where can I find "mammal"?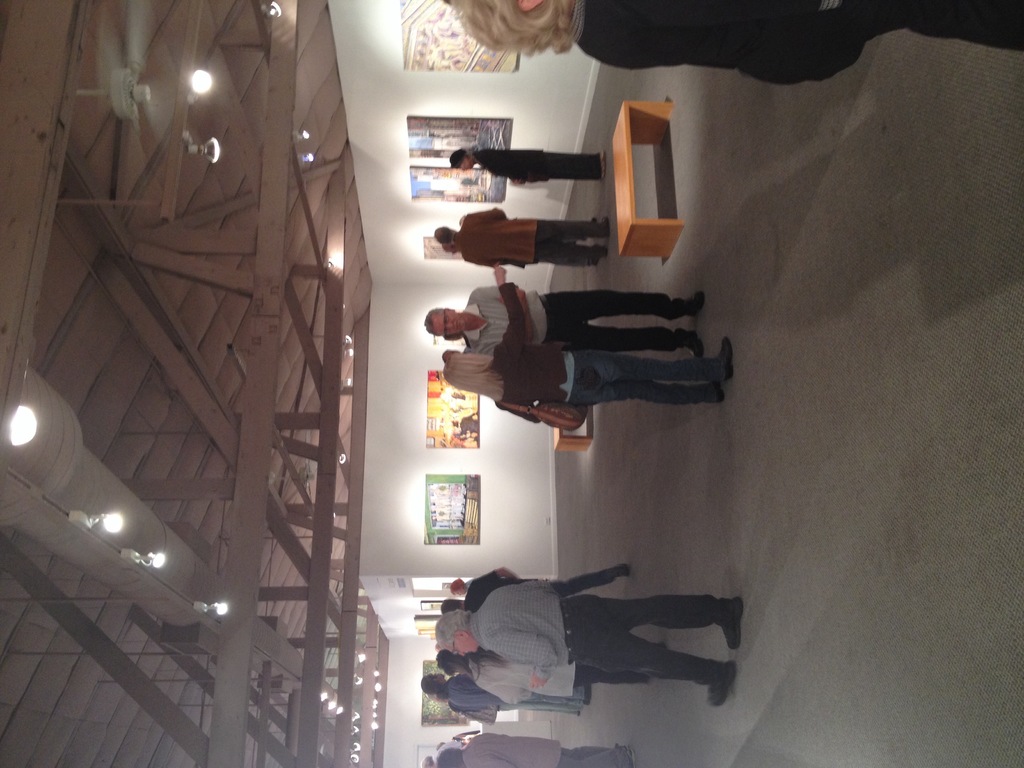
You can find it at [left=420, top=280, right=703, bottom=355].
